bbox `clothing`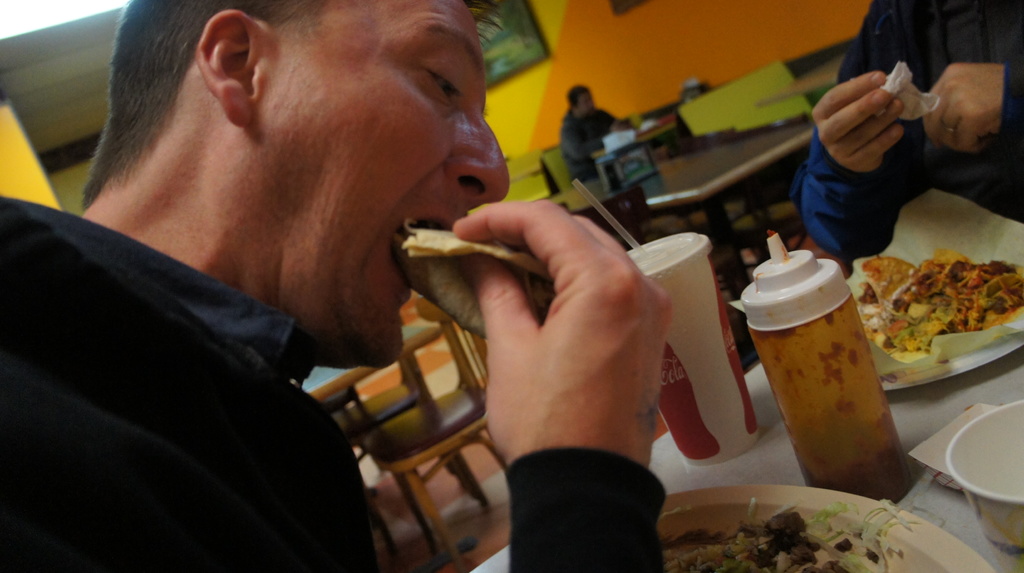
[0, 195, 671, 572]
